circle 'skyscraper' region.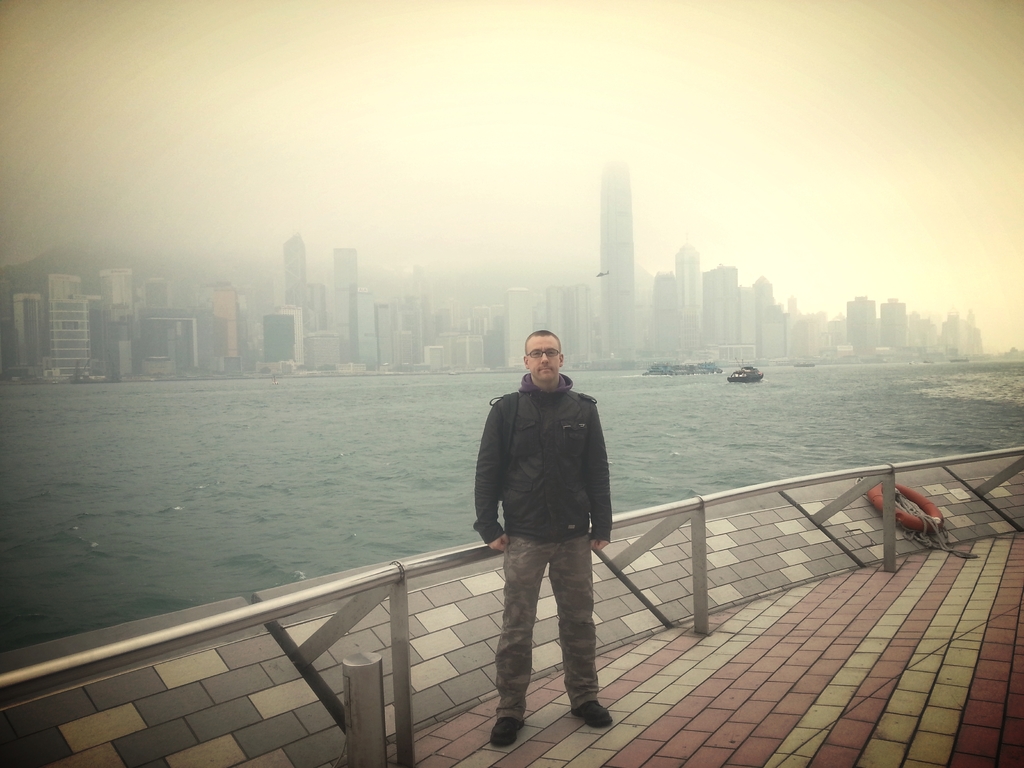
Region: region(572, 283, 591, 356).
